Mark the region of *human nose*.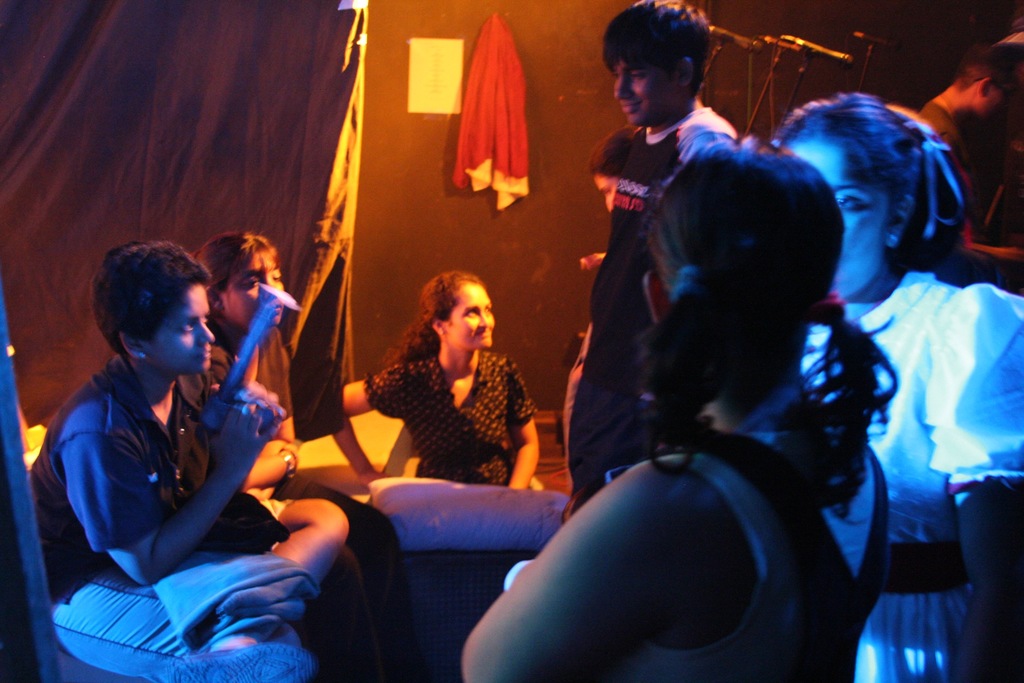
Region: rect(479, 311, 490, 327).
